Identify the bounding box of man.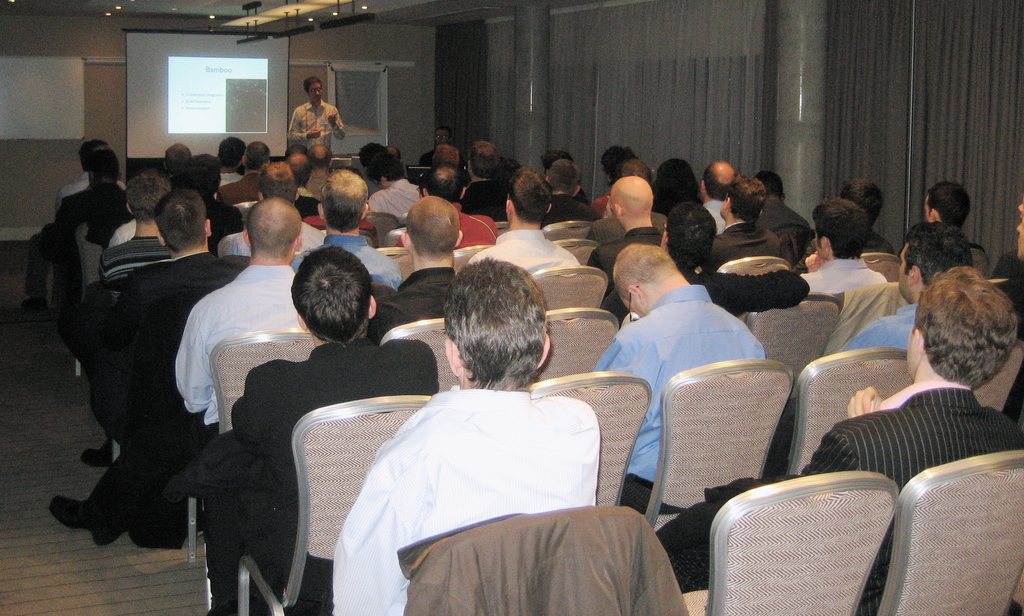
box(543, 157, 596, 223).
